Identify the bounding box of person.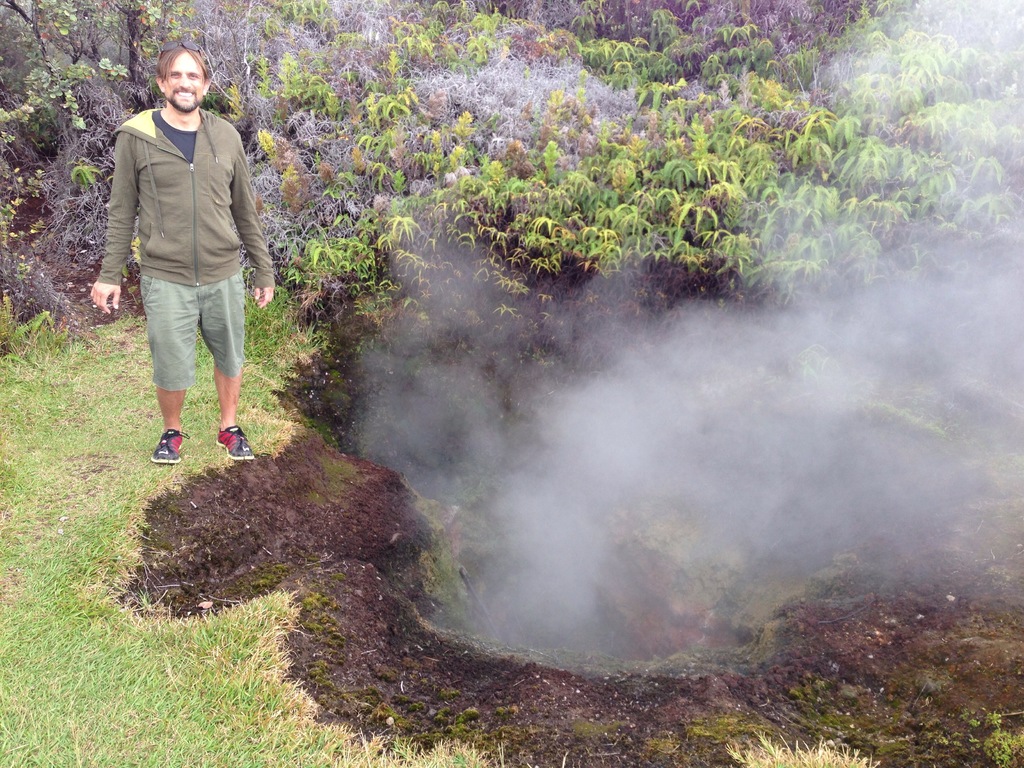
bbox(118, 24, 269, 496).
